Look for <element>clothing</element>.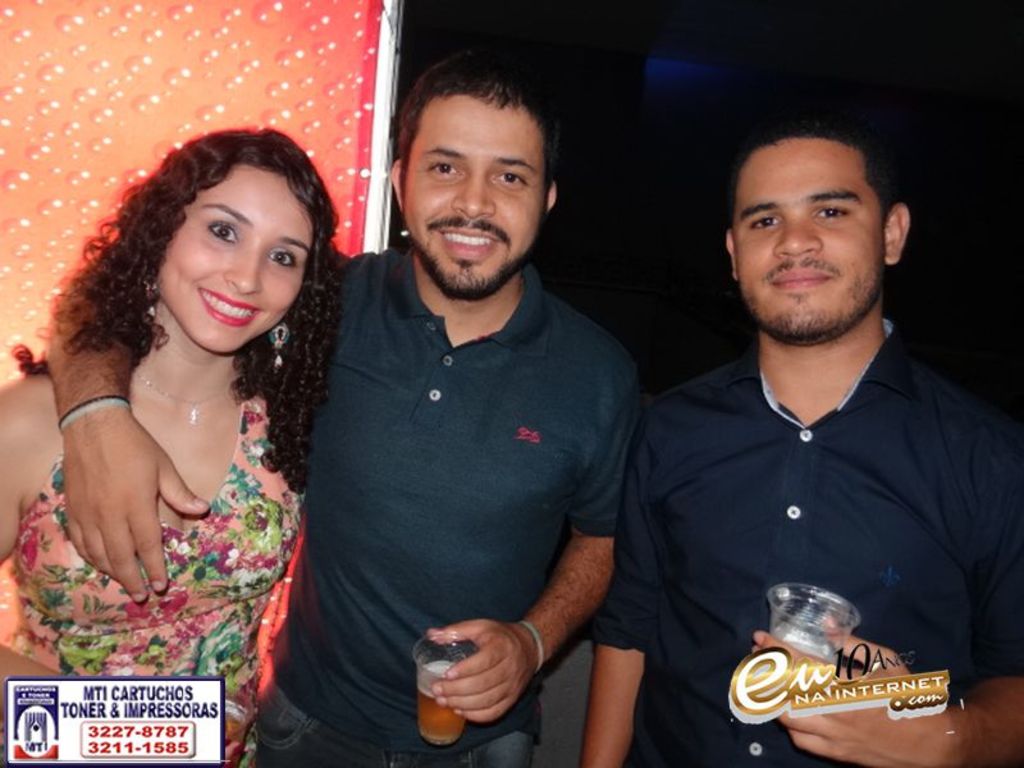
Found: [253,247,636,767].
